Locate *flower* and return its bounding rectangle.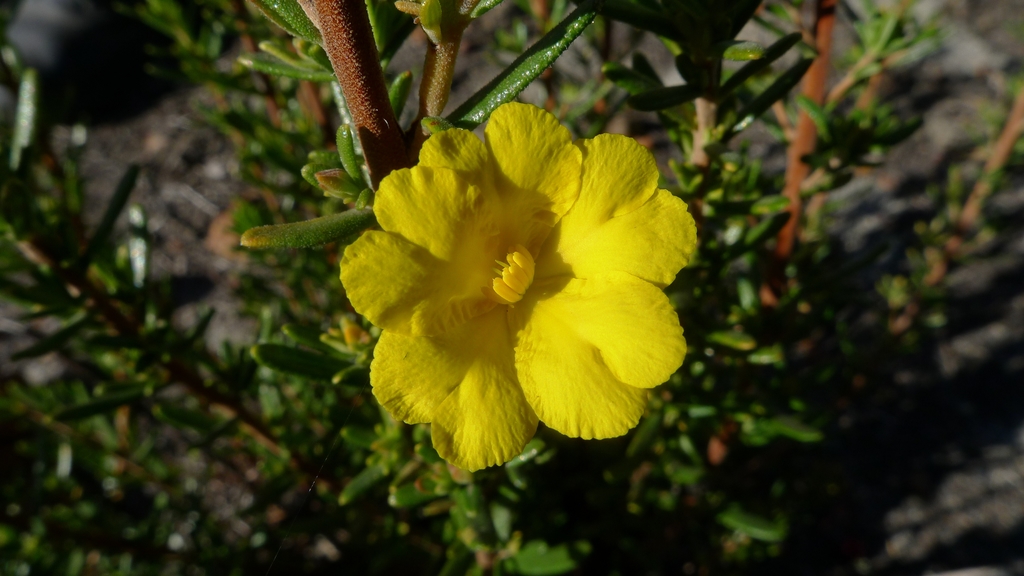
337,102,679,454.
